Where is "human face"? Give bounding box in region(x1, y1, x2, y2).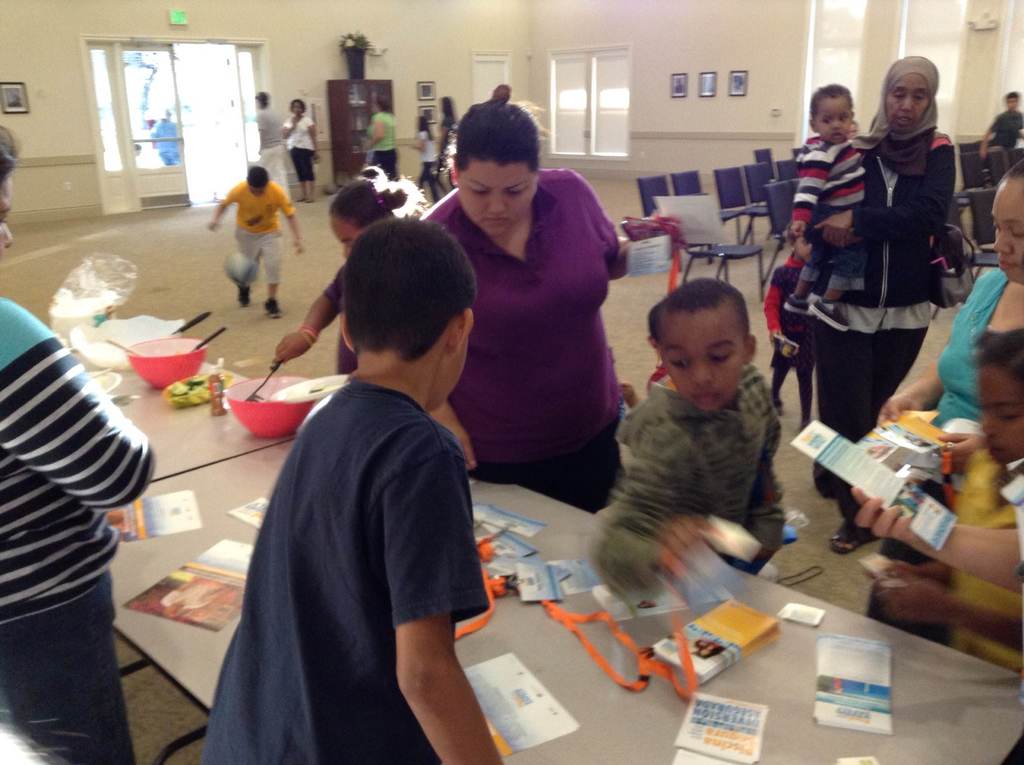
region(814, 100, 852, 145).
